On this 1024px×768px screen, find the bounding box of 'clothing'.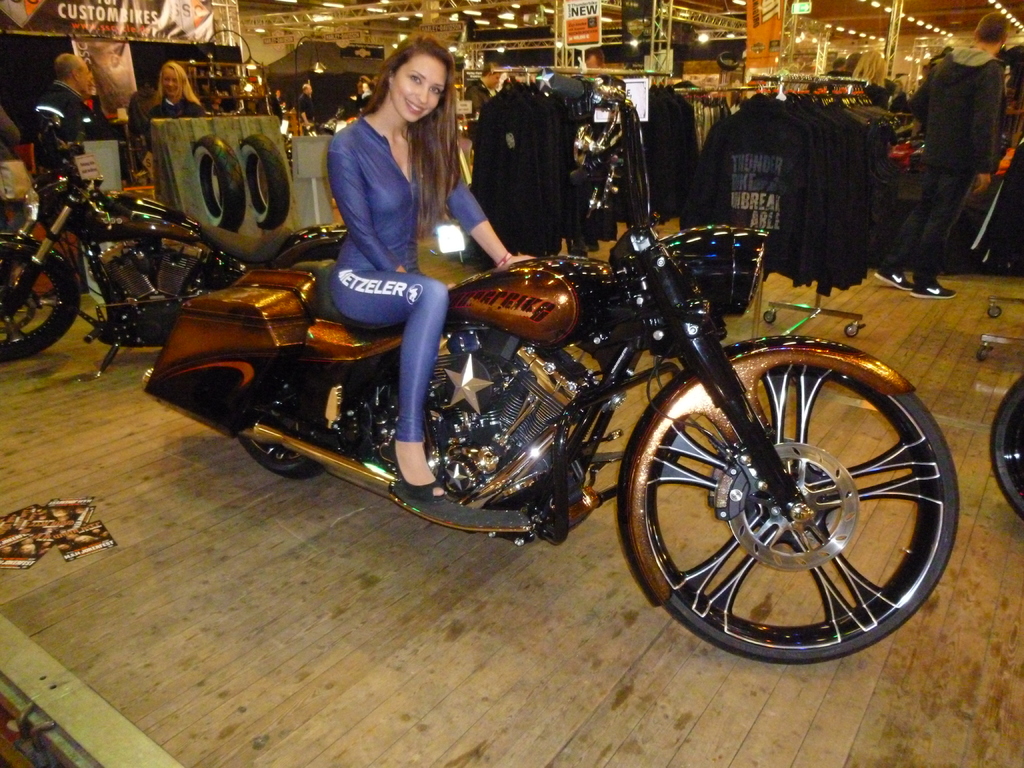
Bounding box: [467, 82, 641, 255].
